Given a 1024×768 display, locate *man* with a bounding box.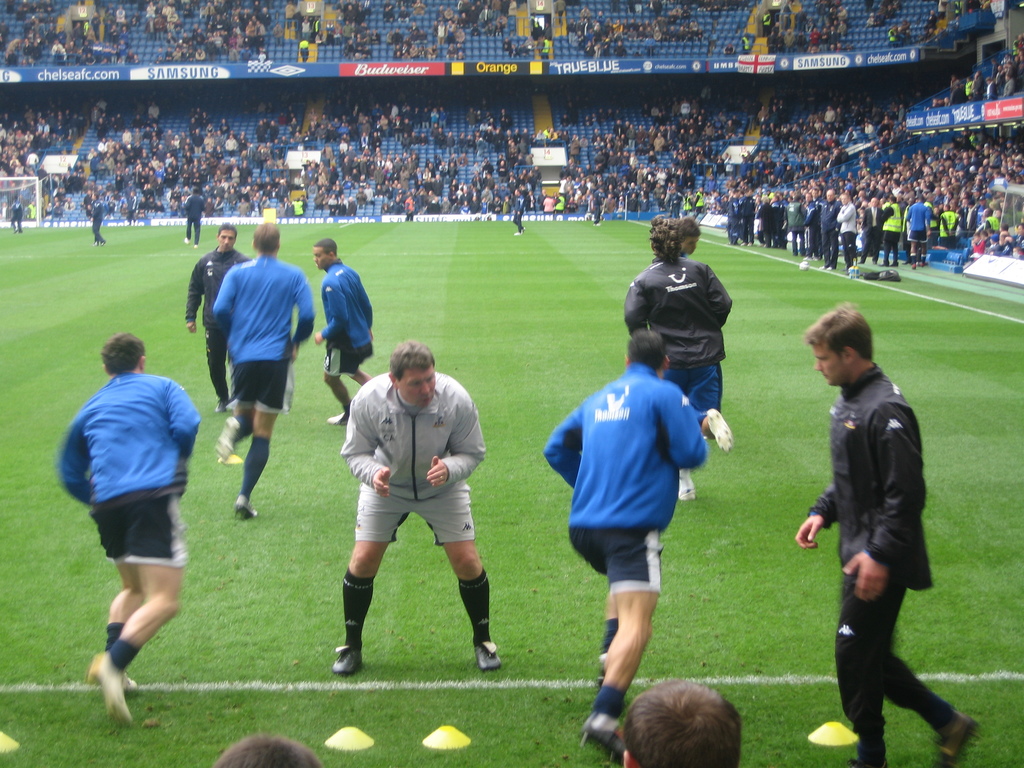
Located: detection(59, 330, 200, 730).
